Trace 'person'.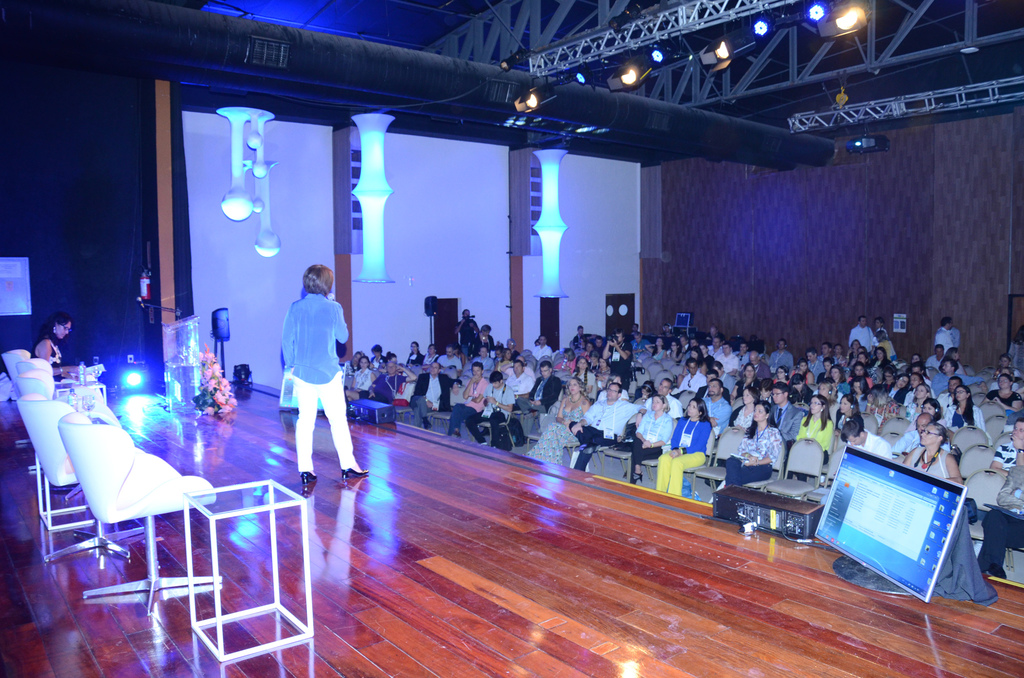
Traced to [x1=764, y1=331, x2=807, y2=373].
